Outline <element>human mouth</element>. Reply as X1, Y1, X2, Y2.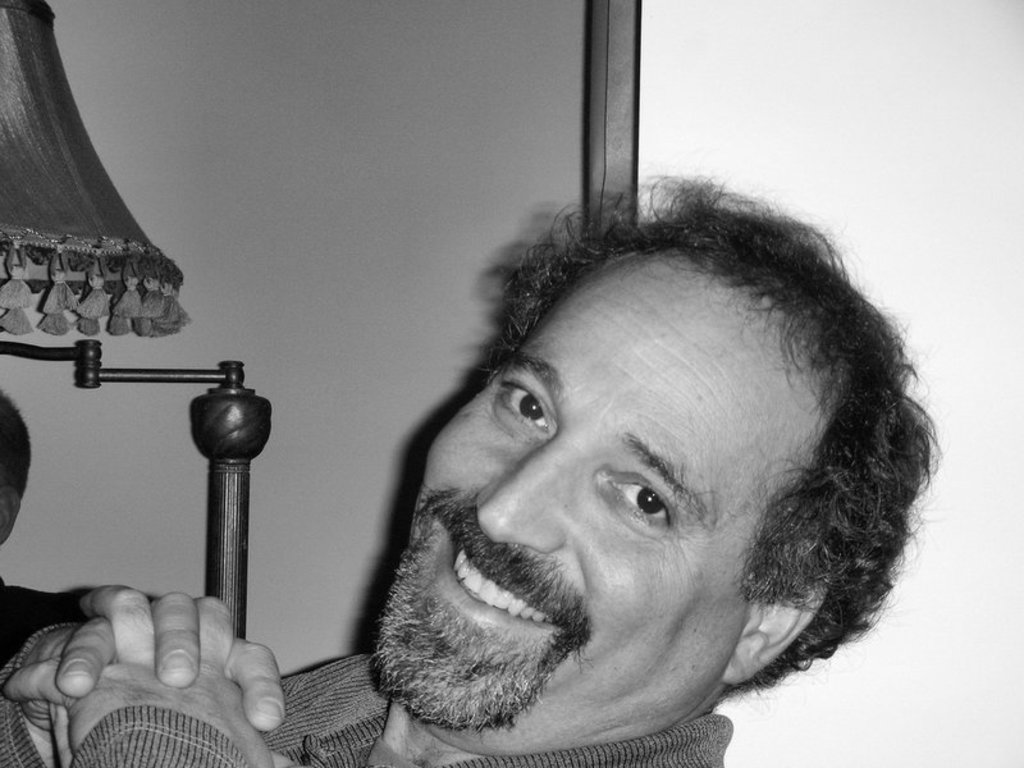
436, 513, 563, 634.
